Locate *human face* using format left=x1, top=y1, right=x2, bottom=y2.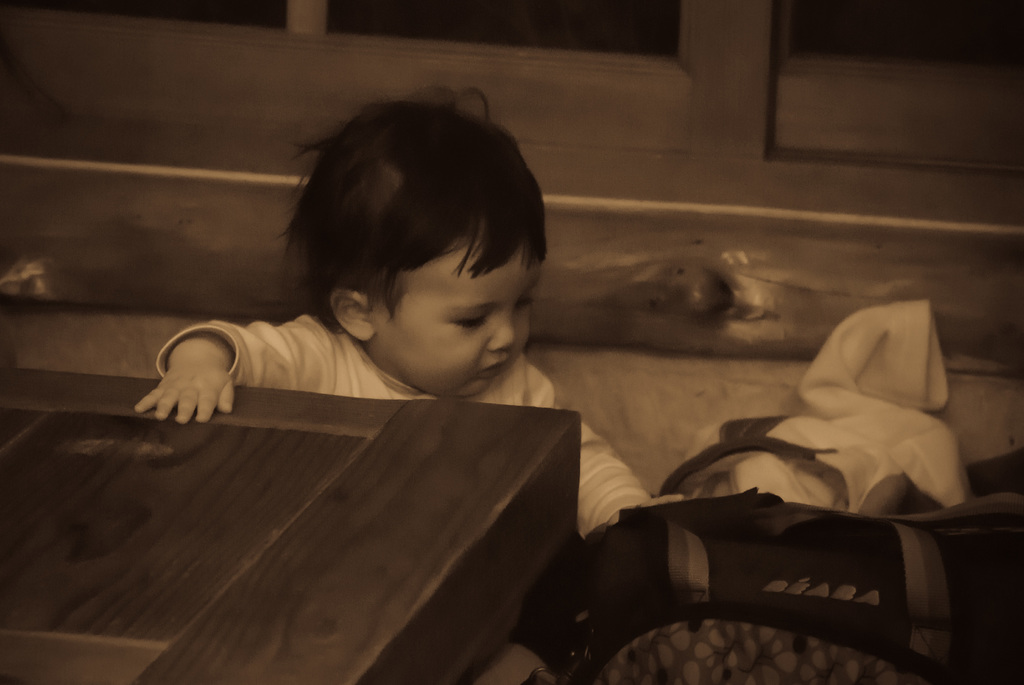
left=378, top=248, right=540, bottom=400.
